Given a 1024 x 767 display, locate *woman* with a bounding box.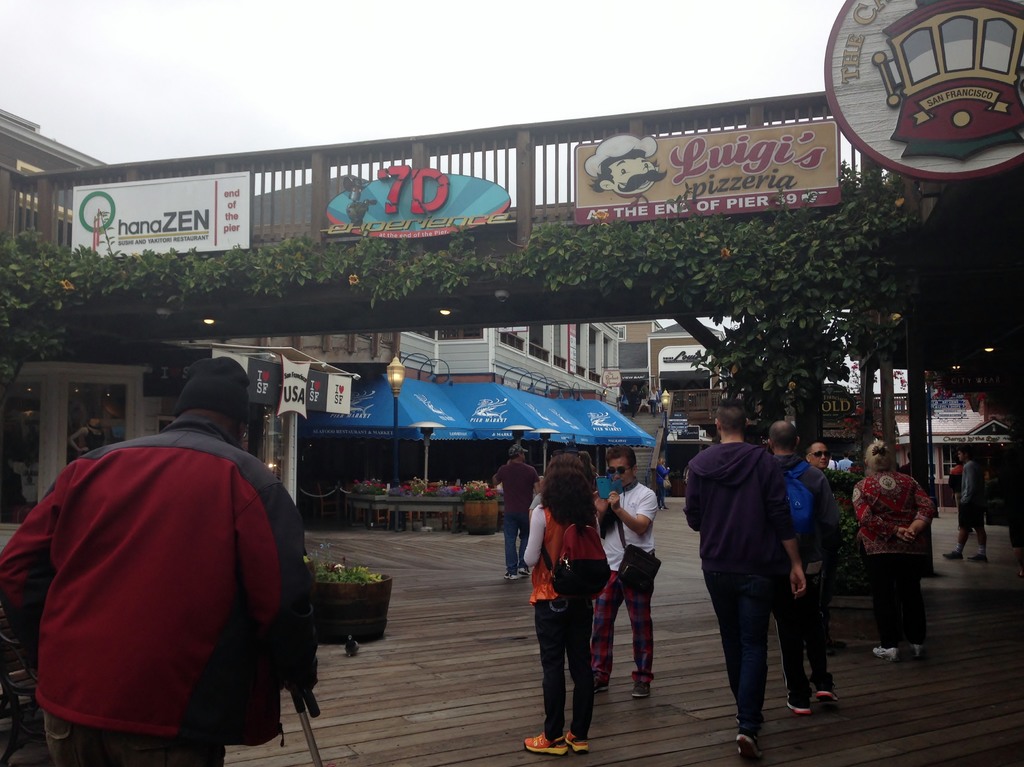
Located: rect(649, 384, 657, 419).
